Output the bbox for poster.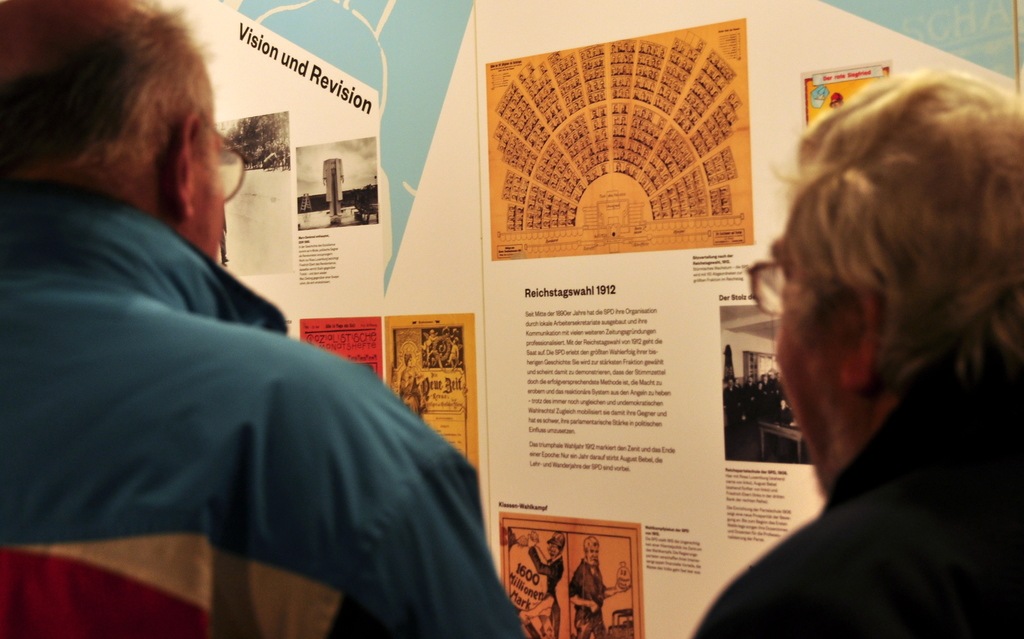
{"left": 488, "top": 20, "right": 754, "bottom": 259}.
